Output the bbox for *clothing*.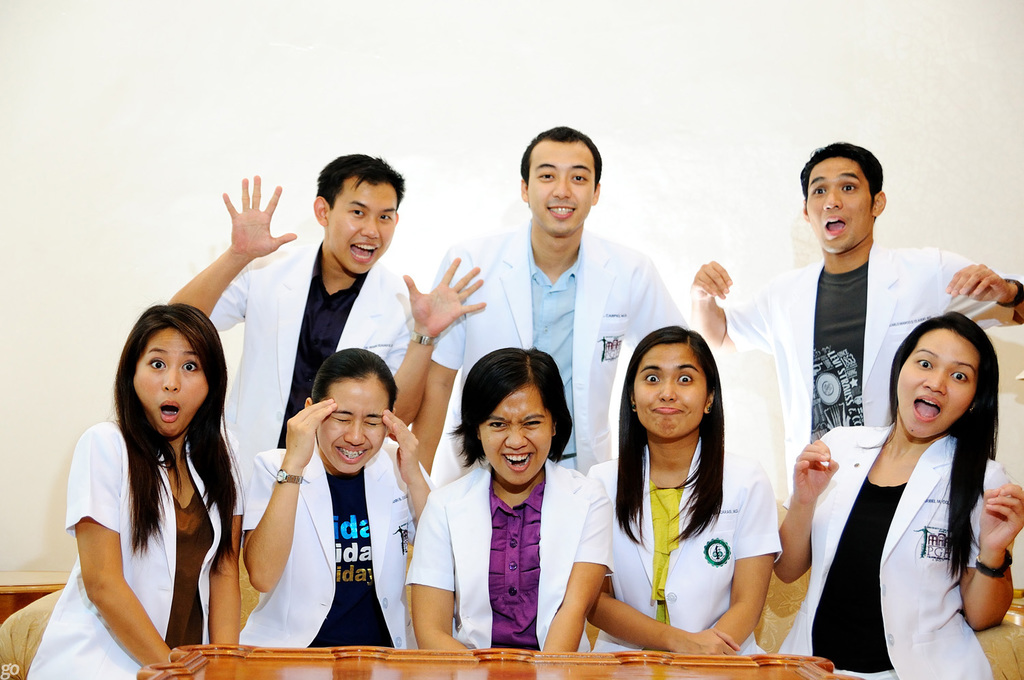
box=[797, 412, 1019, 679].
